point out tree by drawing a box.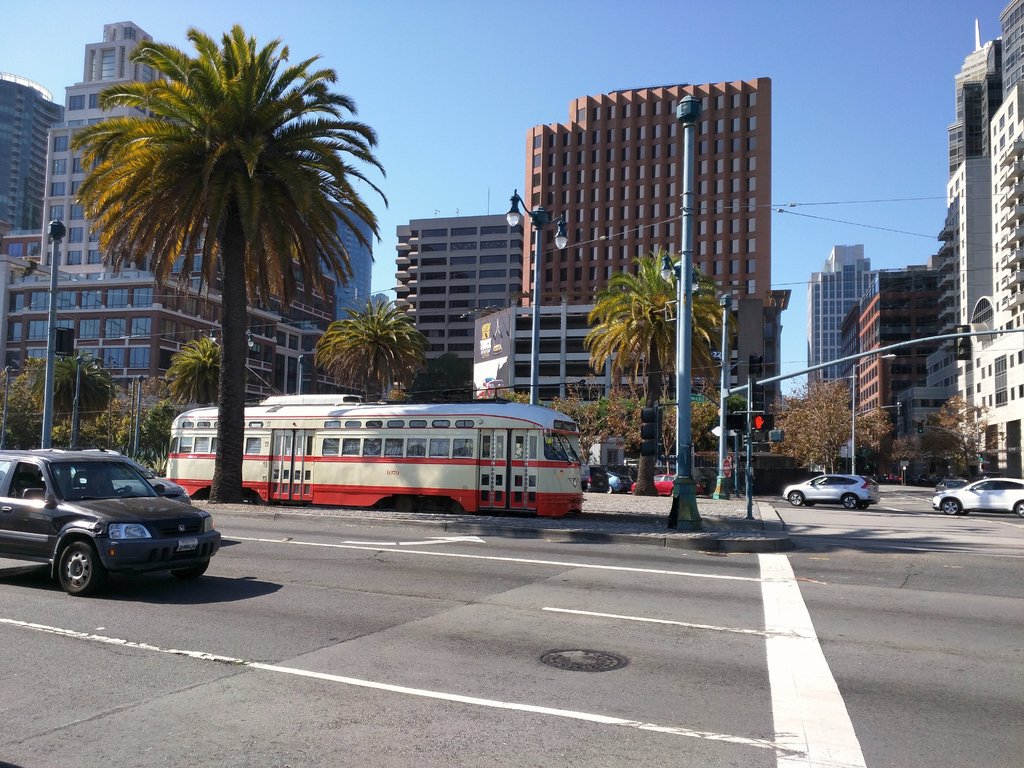
113/409/149/458.
